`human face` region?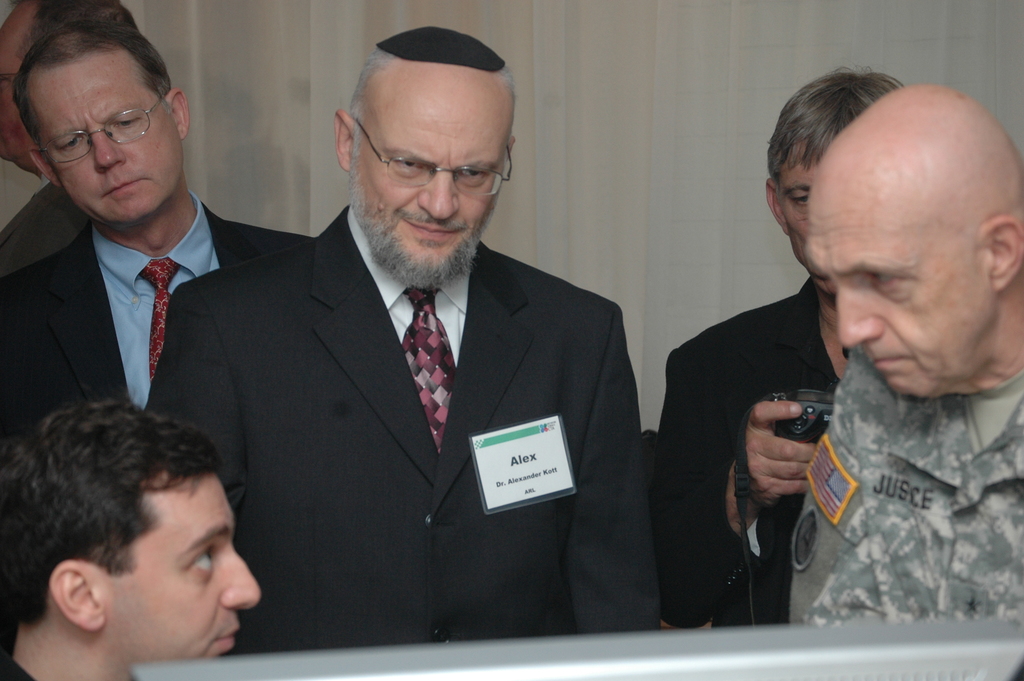
x1=776 y1=145 x2=837 y2=293
